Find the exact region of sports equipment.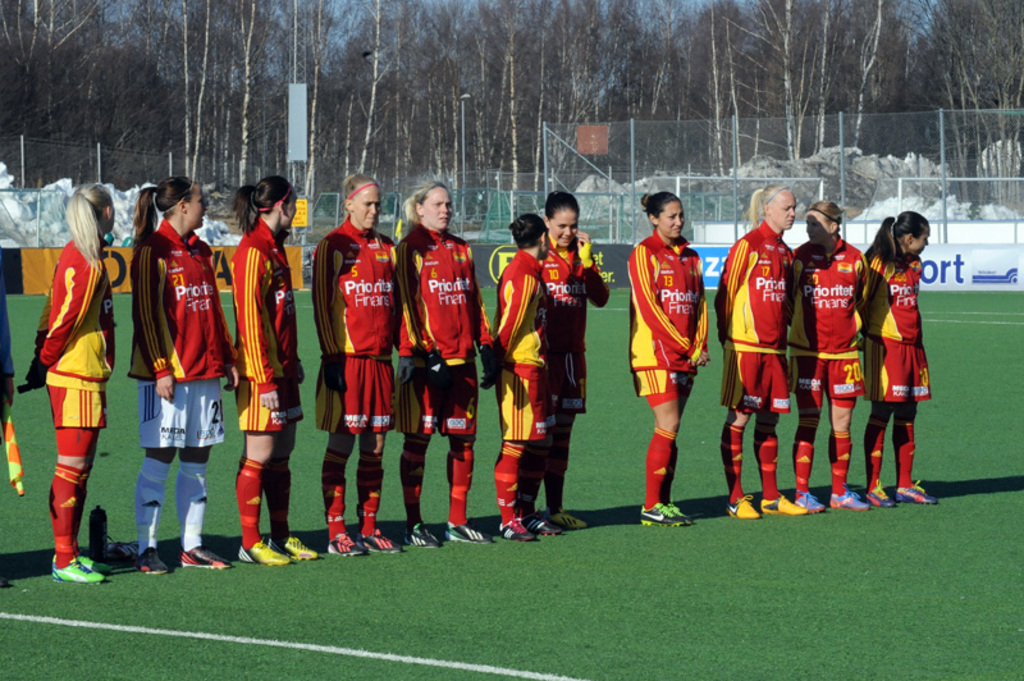
Exact region: x1=499, y1=513, x2=531, y2=545.
